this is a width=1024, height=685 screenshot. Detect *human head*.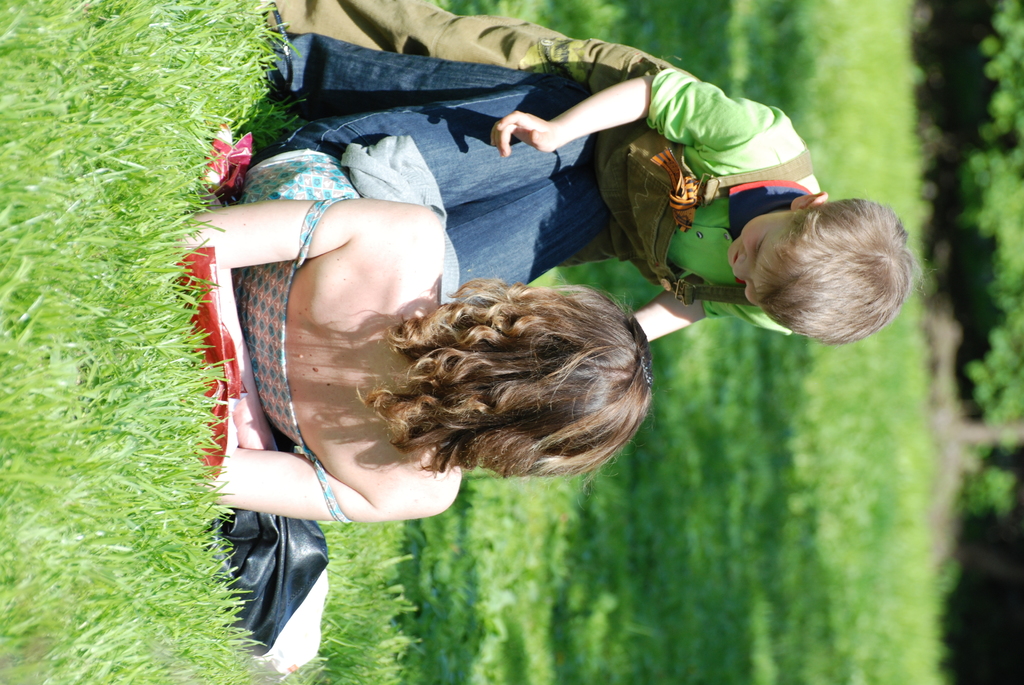
[x1=717, y1=194, x2=915, y2=342].
